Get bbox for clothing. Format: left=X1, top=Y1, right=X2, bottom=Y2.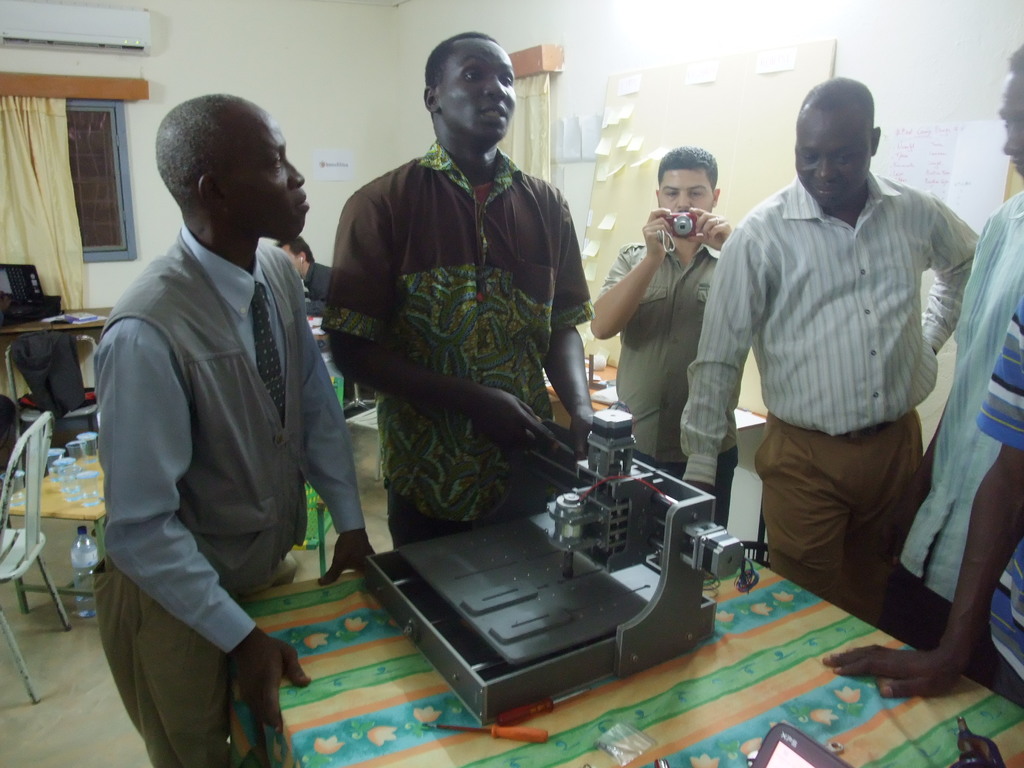
left=602, top=227, right=735, bottom=537.
